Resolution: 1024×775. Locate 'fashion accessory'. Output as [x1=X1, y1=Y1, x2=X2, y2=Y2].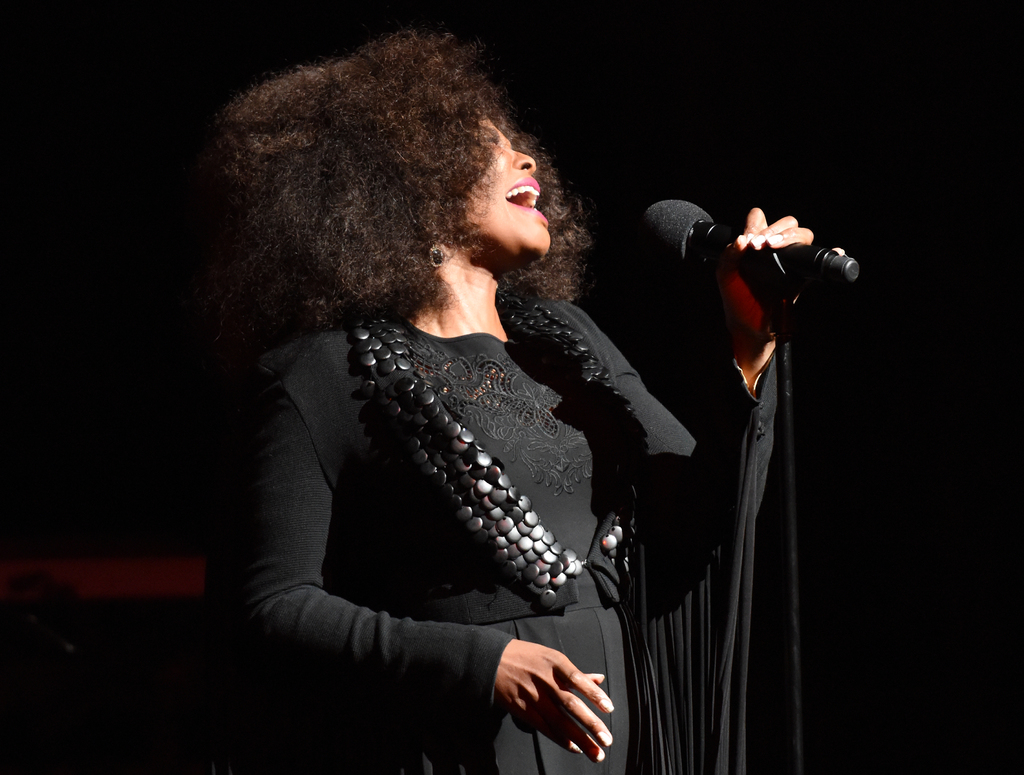
[x1=355, y1=292, x2=652, y2=612].
